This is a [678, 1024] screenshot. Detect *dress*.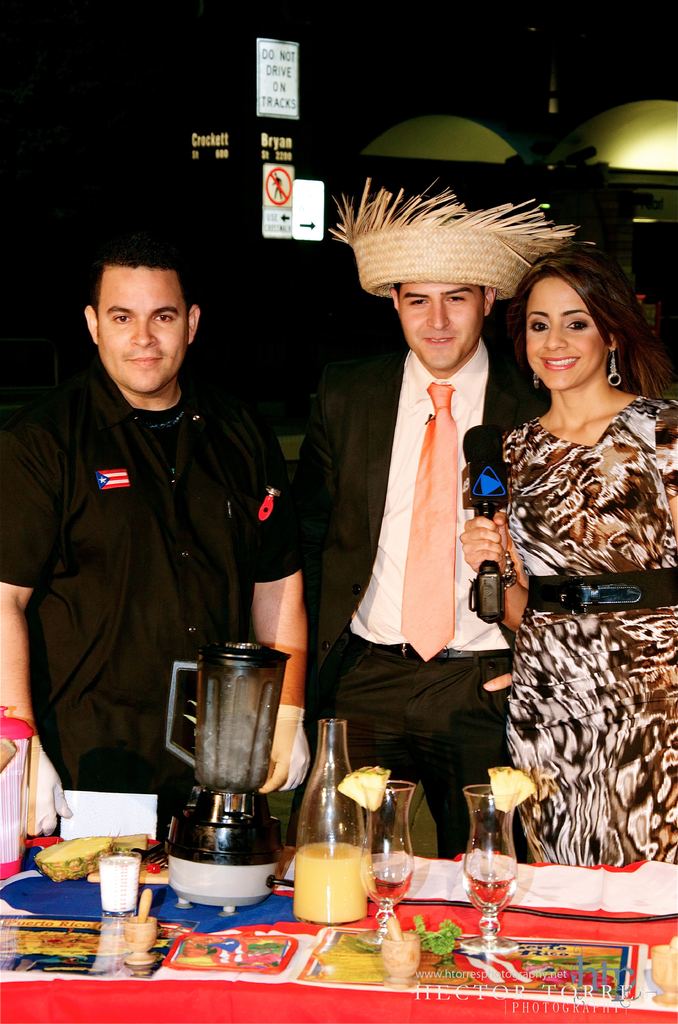
501 396 677 872.
